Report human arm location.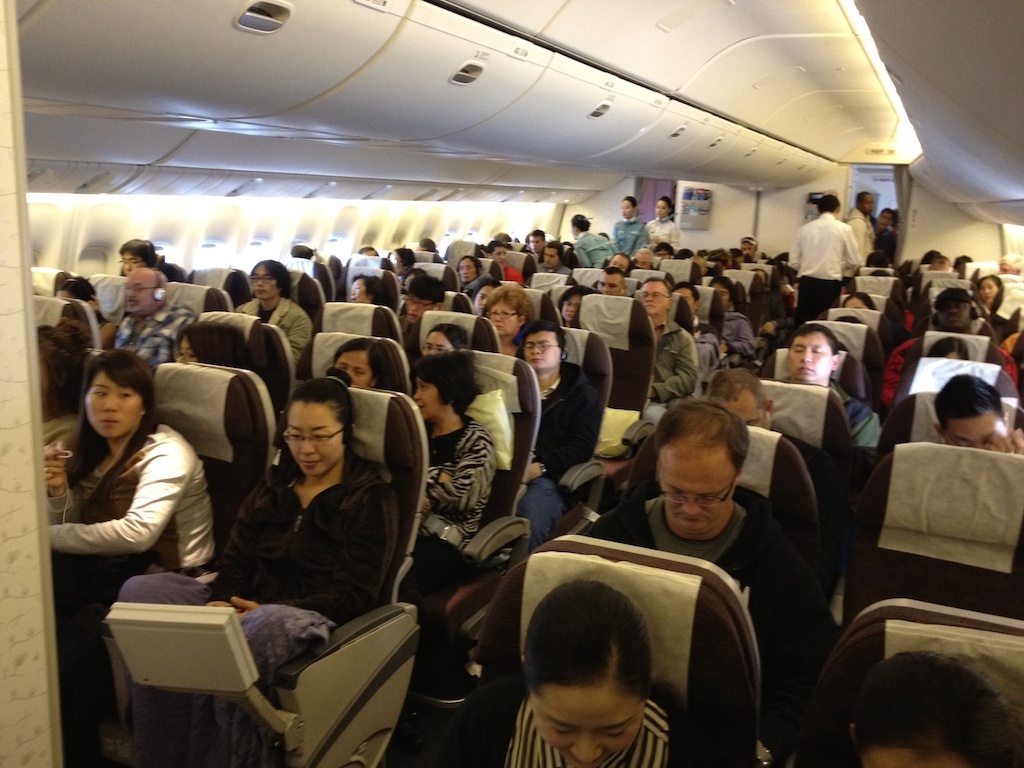
Report: pyautogui.locateOnScreen(64, 445, 161, 559).
